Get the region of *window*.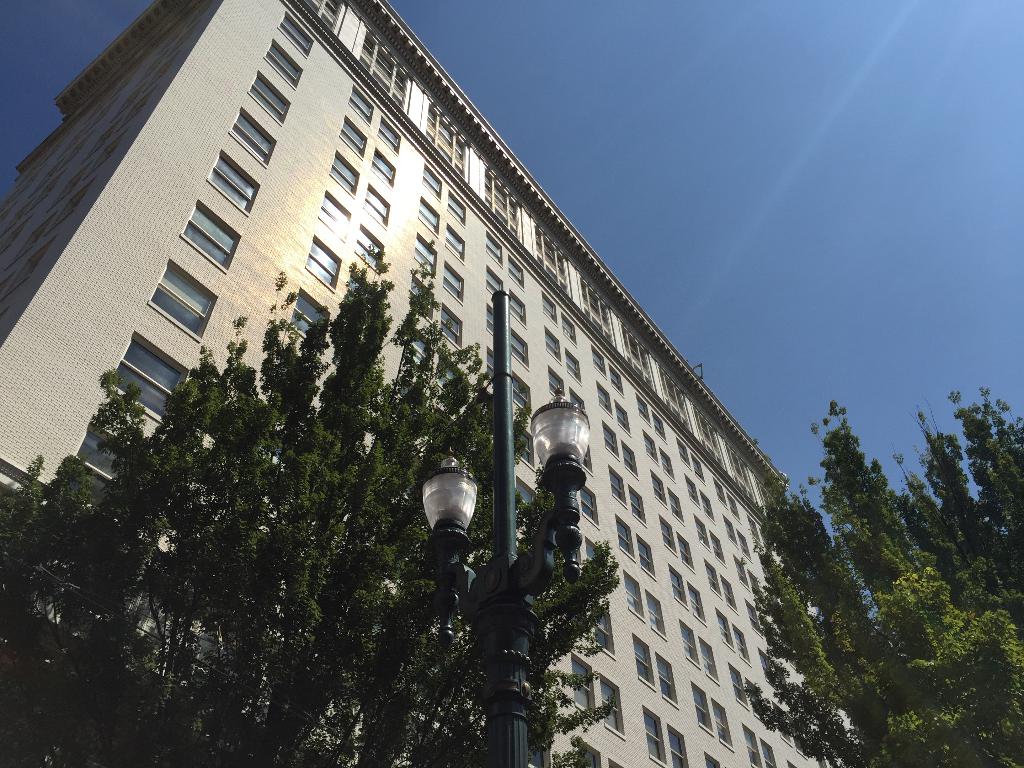
pyautogui.locateOnScreen(491, 239, 515, 269).
